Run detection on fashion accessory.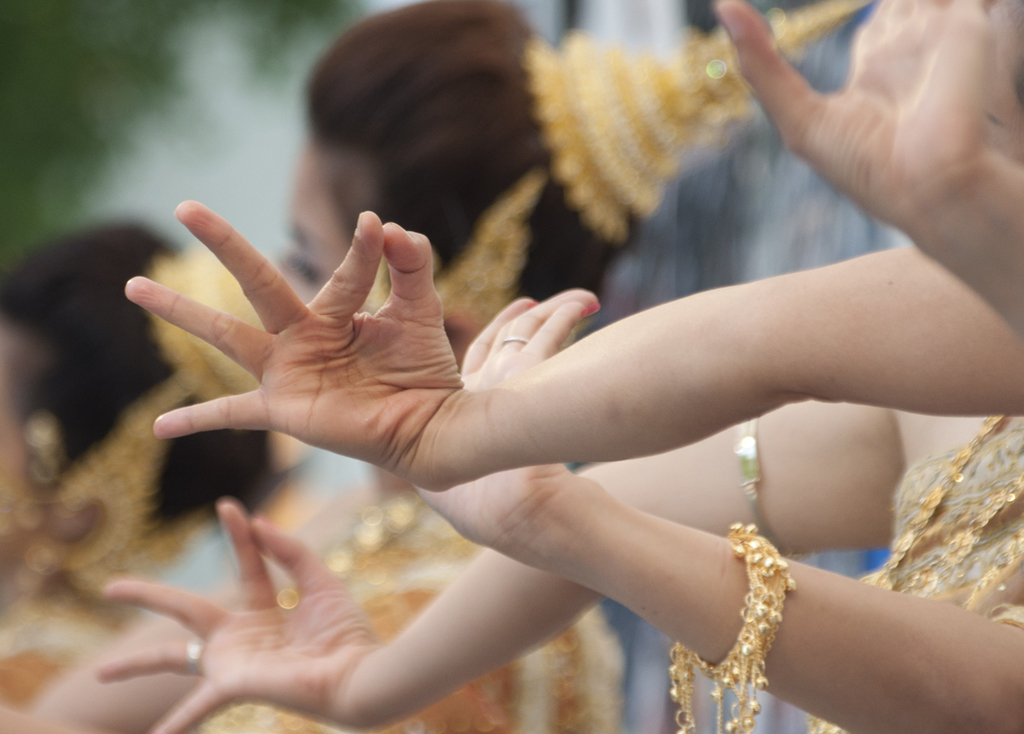
Result: BBox(670, 527, 790, 730).
